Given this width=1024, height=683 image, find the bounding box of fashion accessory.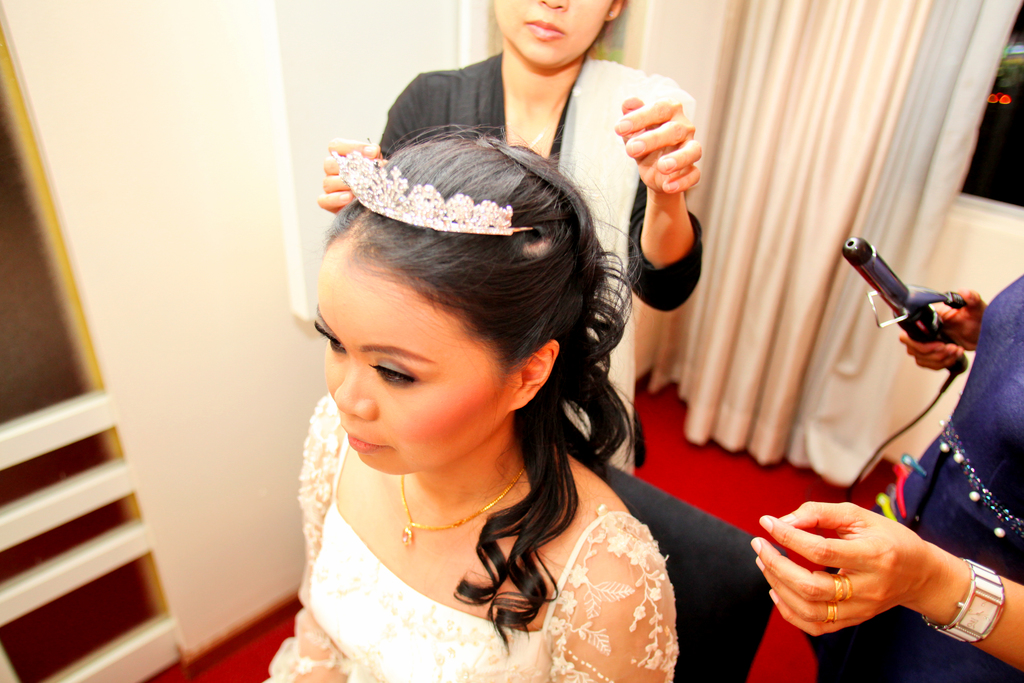
(left=829, top=571, right=845, bottom=602).
